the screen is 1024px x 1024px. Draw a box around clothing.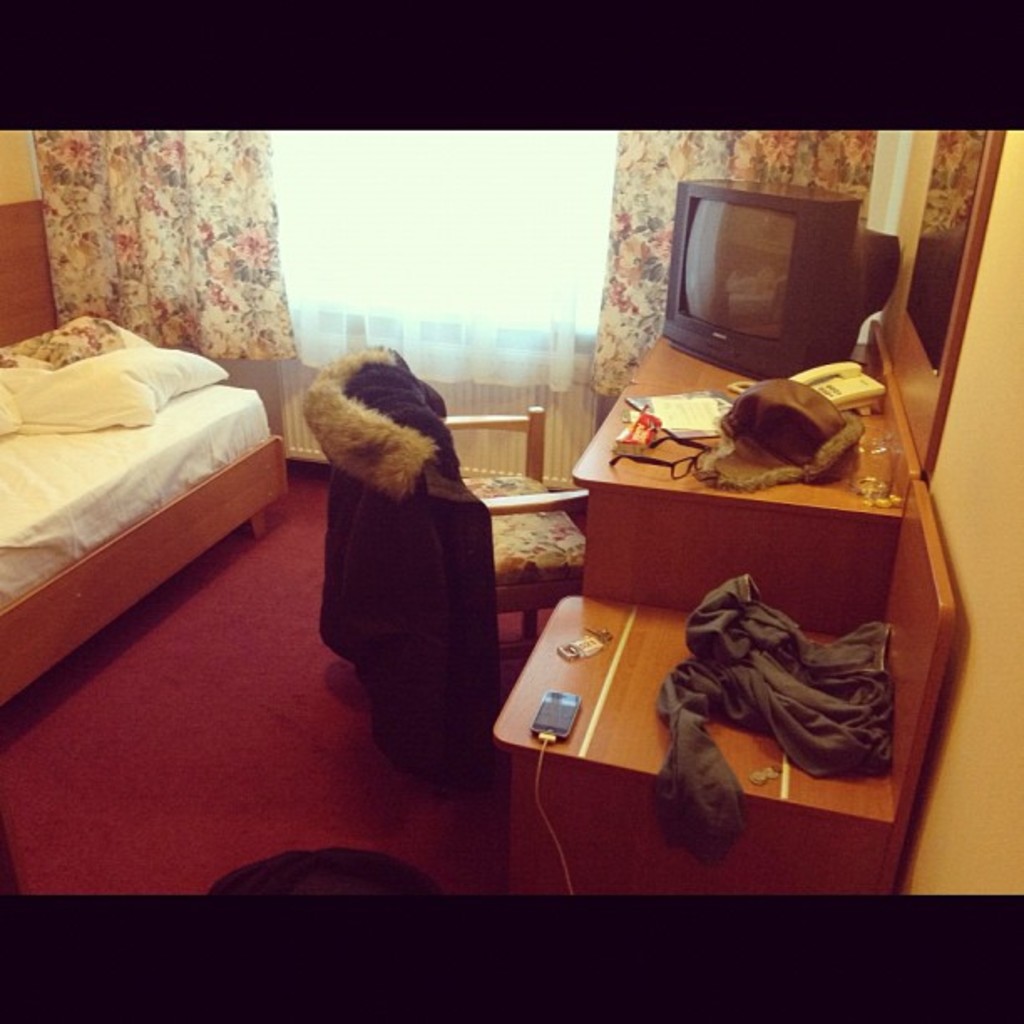
region(656, 561, 899, 857).
